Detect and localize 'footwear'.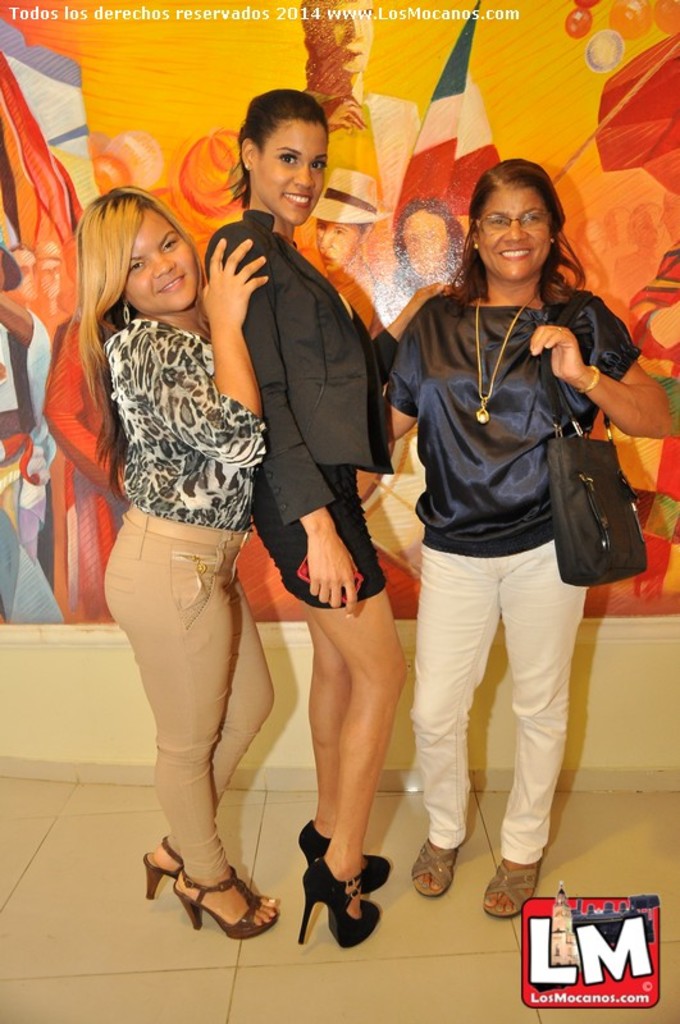
Localized at {"x1": 293, "y1": 818, "x2": 388, "y2": 893}.
